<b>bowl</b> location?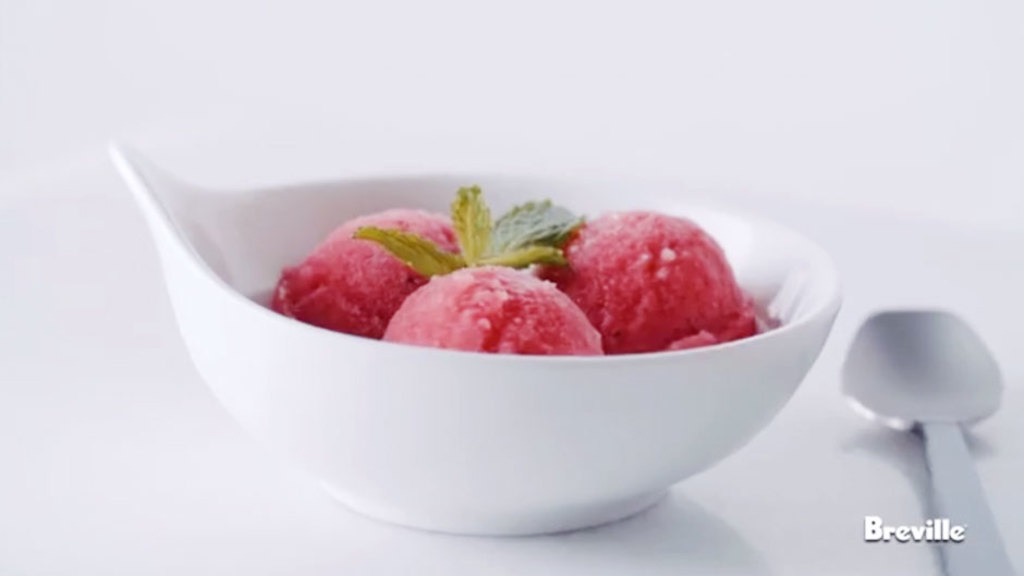
107, 146, 850, 538
